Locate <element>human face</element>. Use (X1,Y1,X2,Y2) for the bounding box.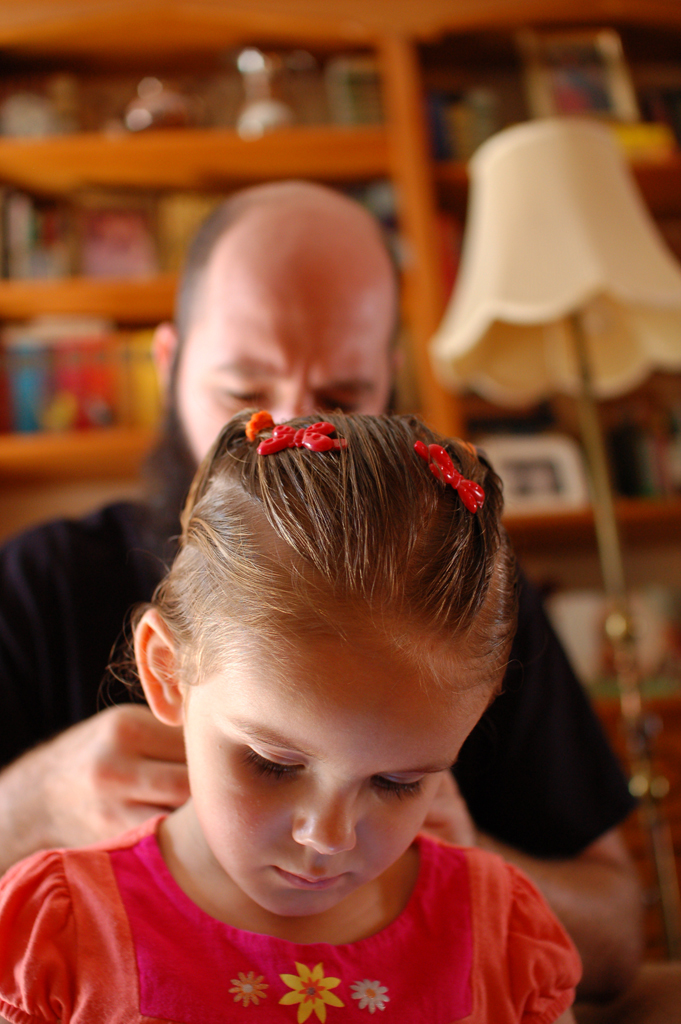
(170,302,397,465).
